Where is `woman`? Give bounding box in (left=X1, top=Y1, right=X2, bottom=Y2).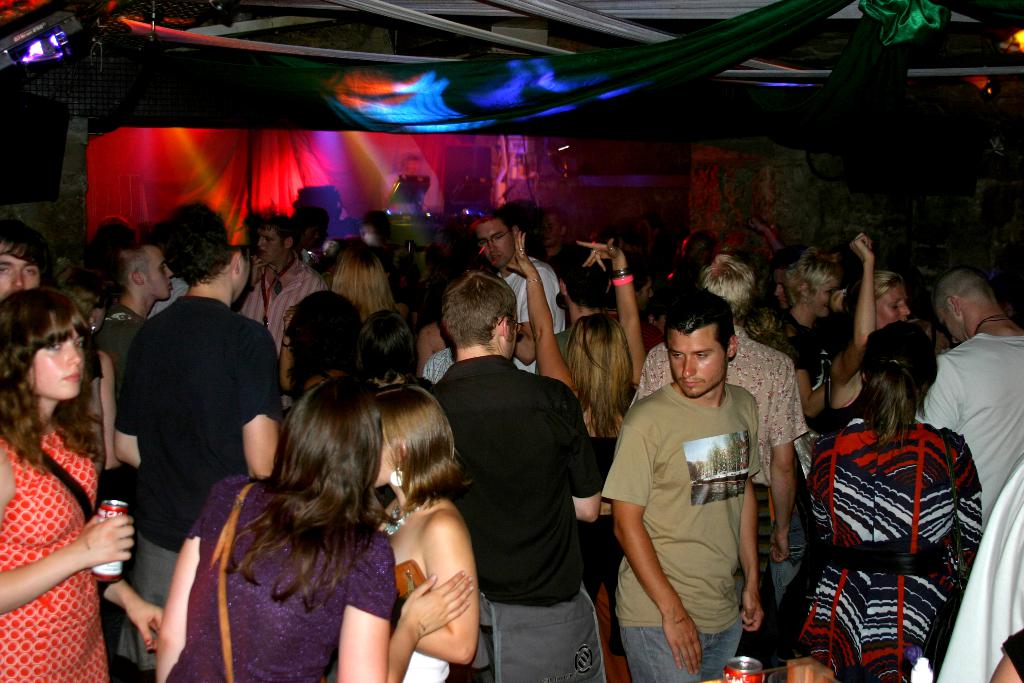
(left=372, top=383, right=474, bottom=682).
